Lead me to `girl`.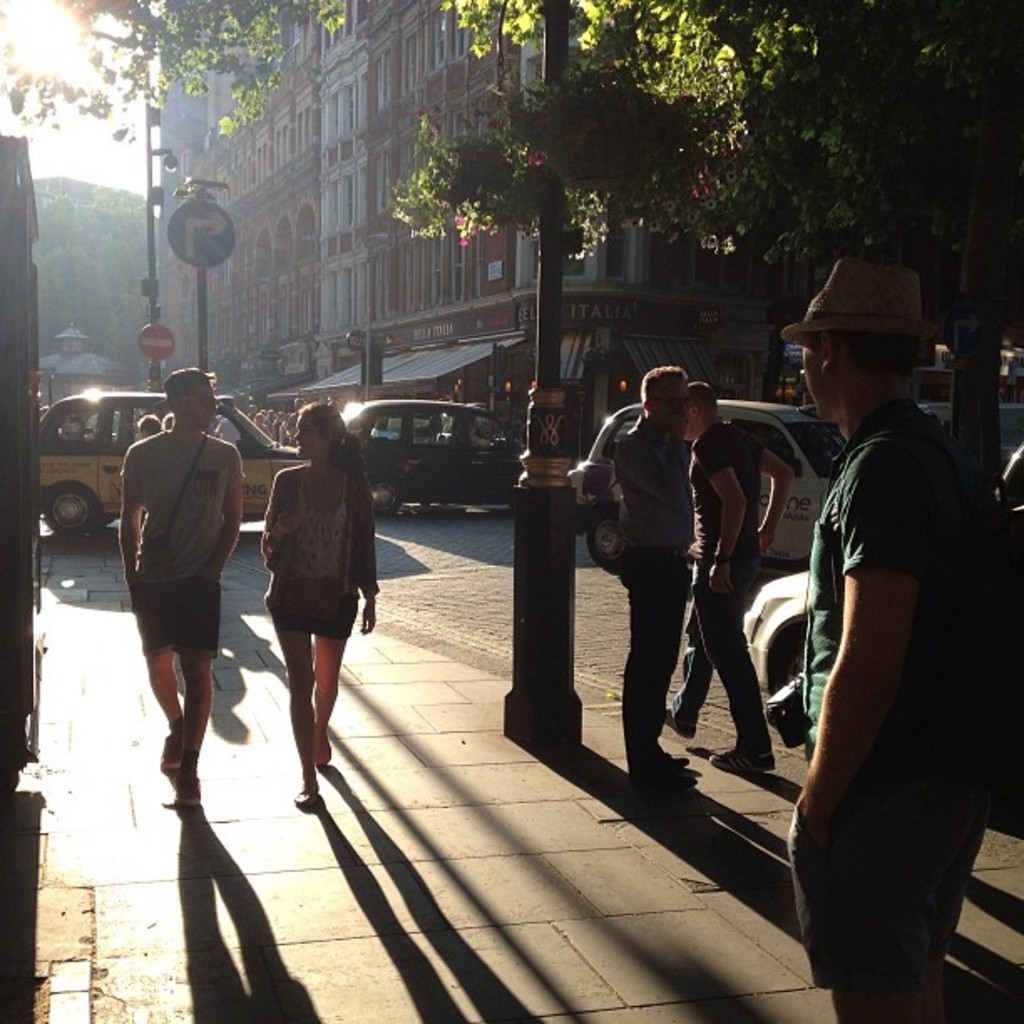
Lead to <bbox>258, 398, 380, 812</bbox>.
